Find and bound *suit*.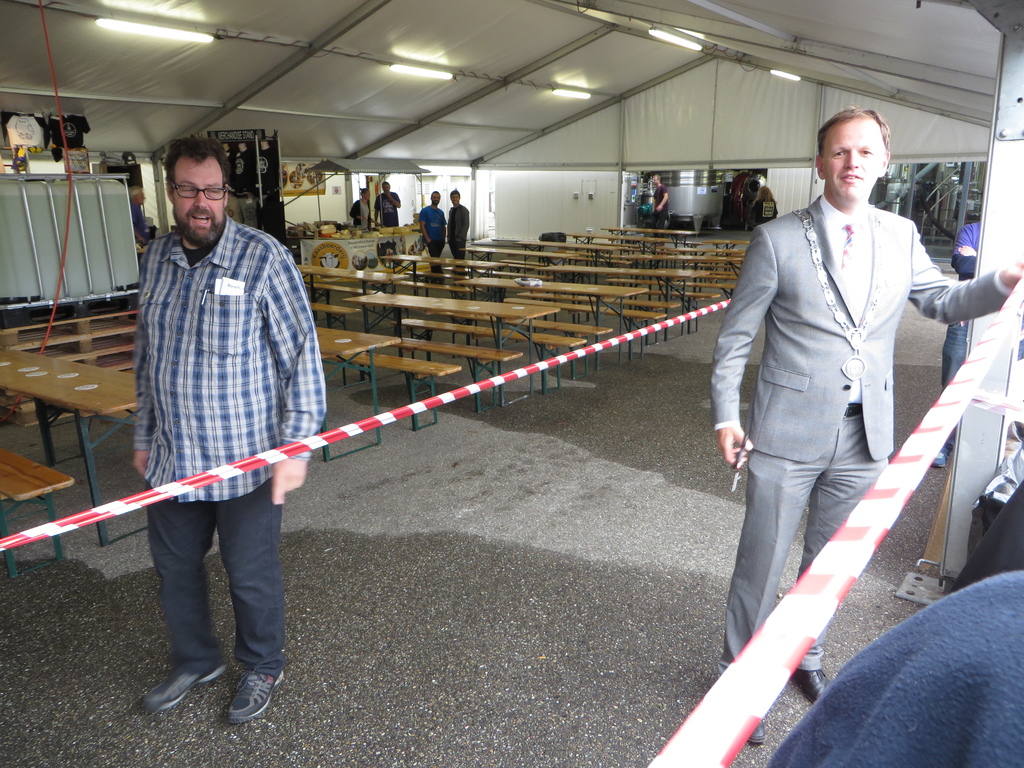
Bound: x1=705 y1=173 x2=892 y2=627.
